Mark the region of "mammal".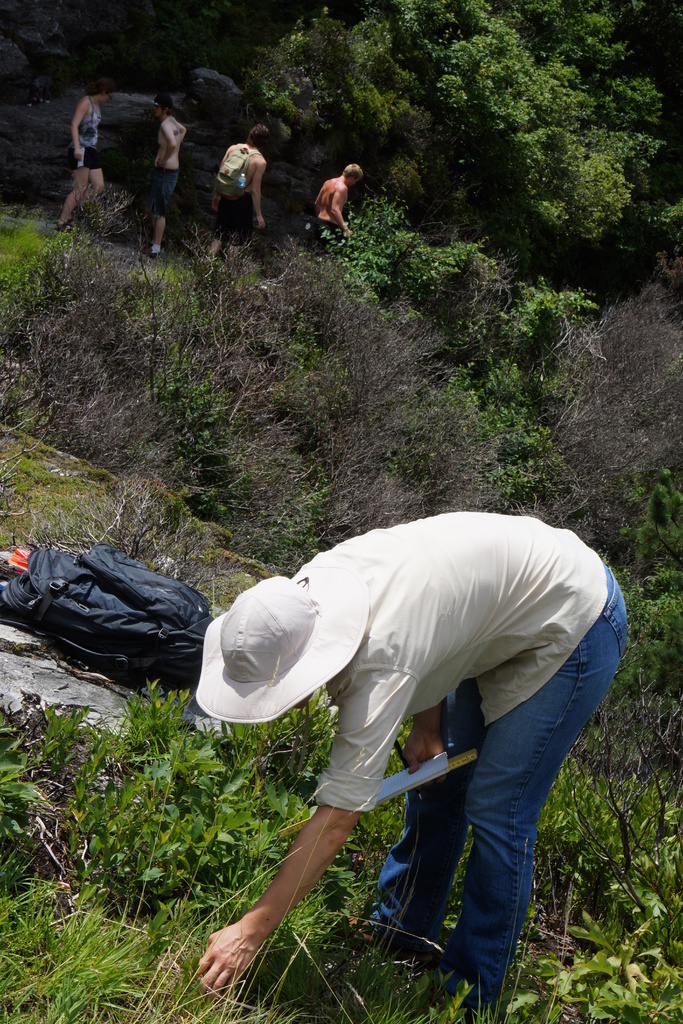
Region: select_region(210, 123, 262, 271).
